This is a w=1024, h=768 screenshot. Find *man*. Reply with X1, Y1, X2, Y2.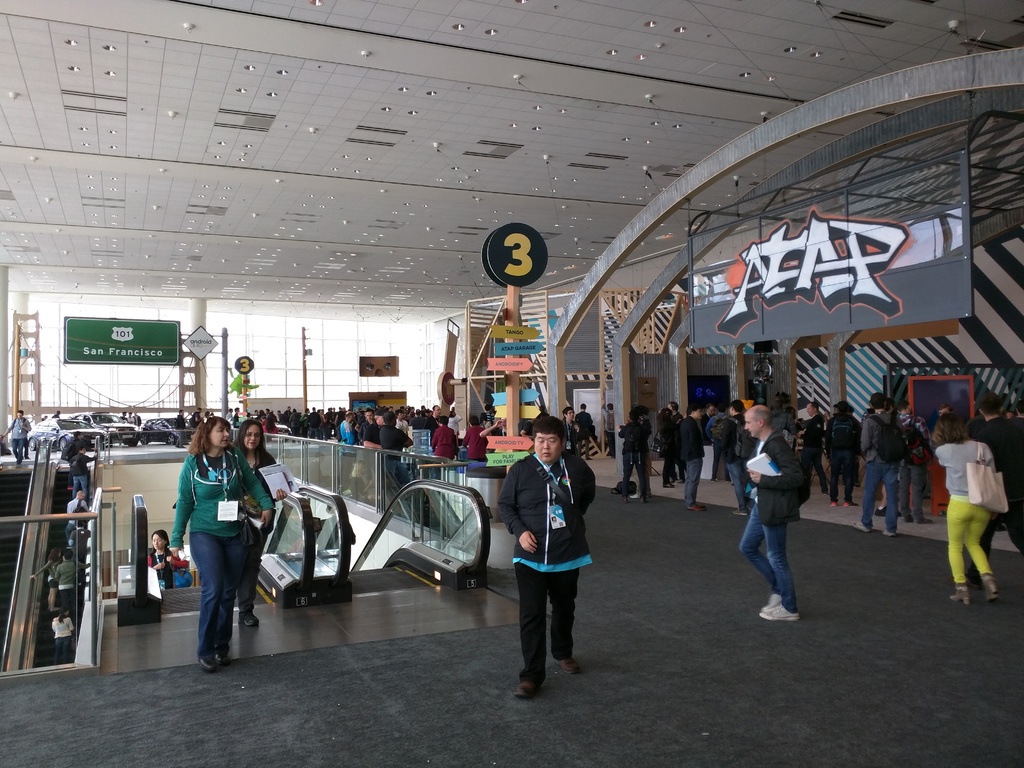
860, 393, 900, 540.
